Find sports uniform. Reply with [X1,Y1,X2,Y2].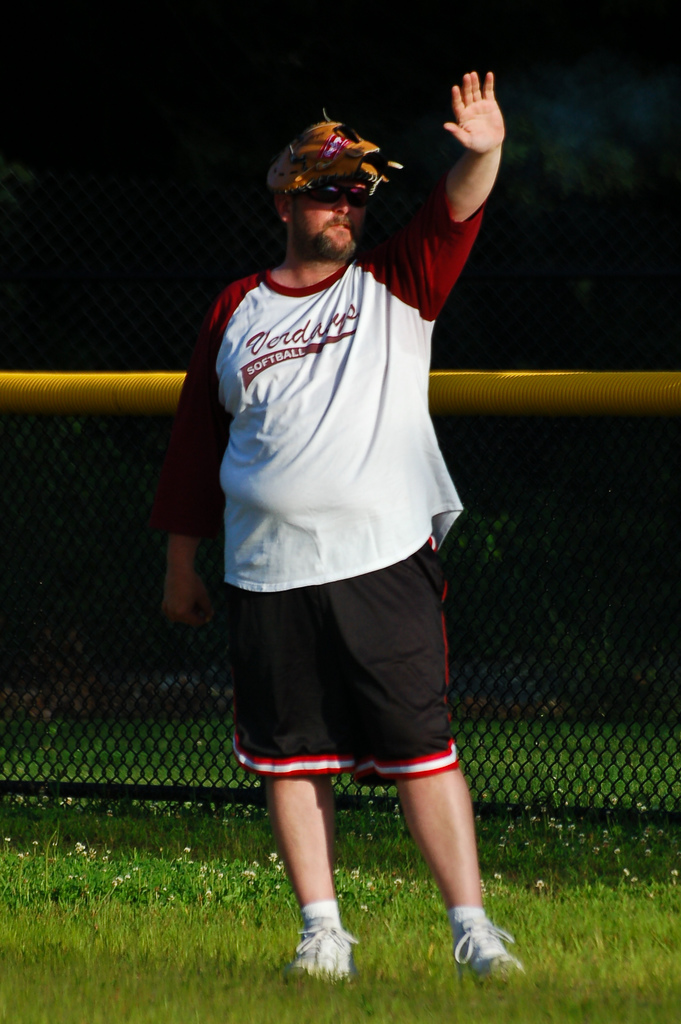
[149,189,525,983].
